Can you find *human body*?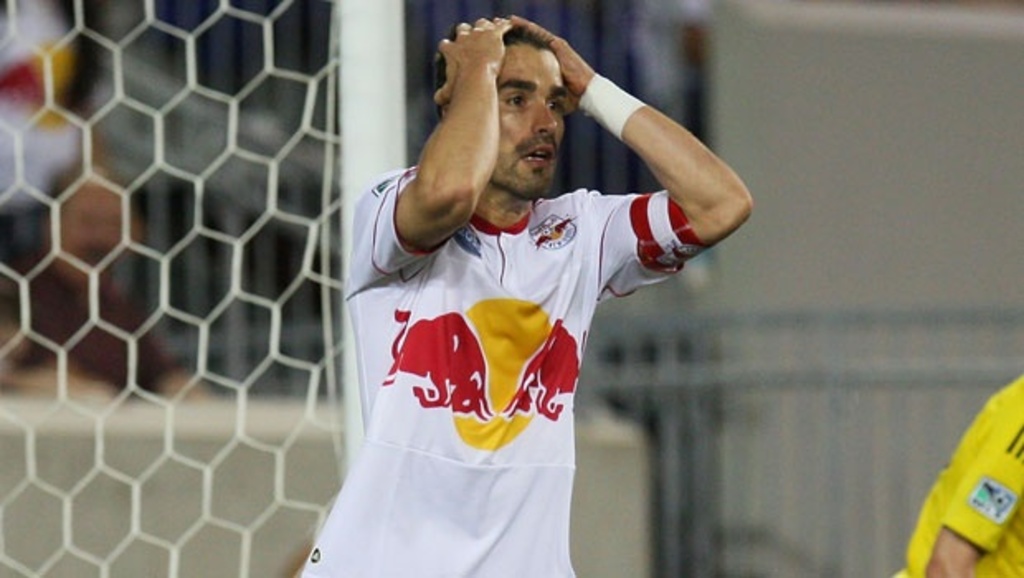
Yes, bounding box: region(304, 31, 732, 565).
